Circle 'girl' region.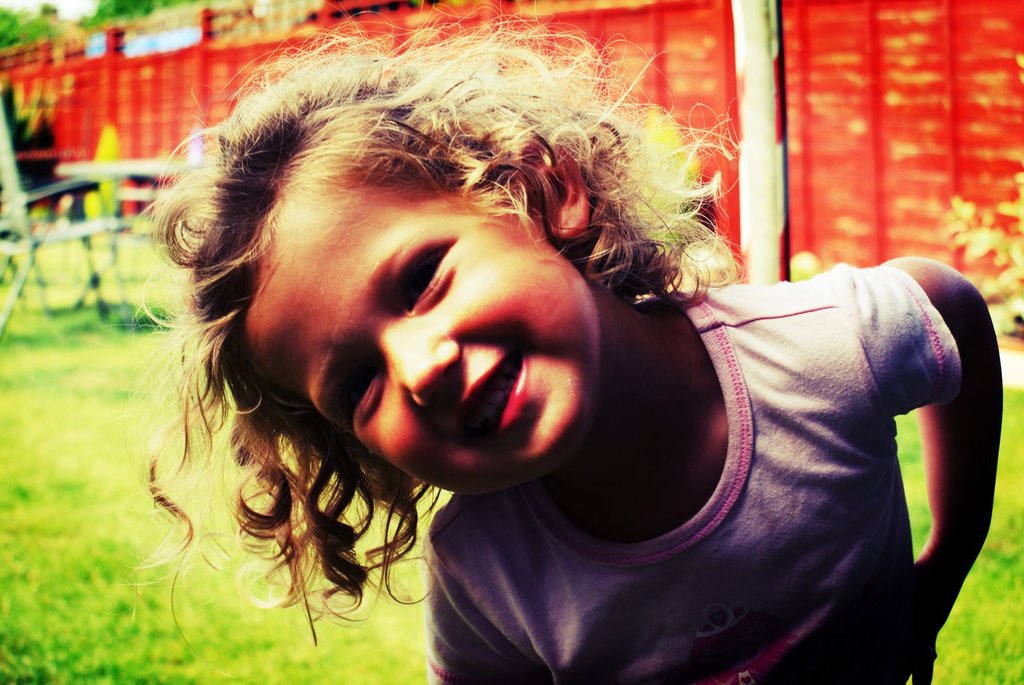
Region: [x1=90, y1=5, x2=1002, y2=684].
